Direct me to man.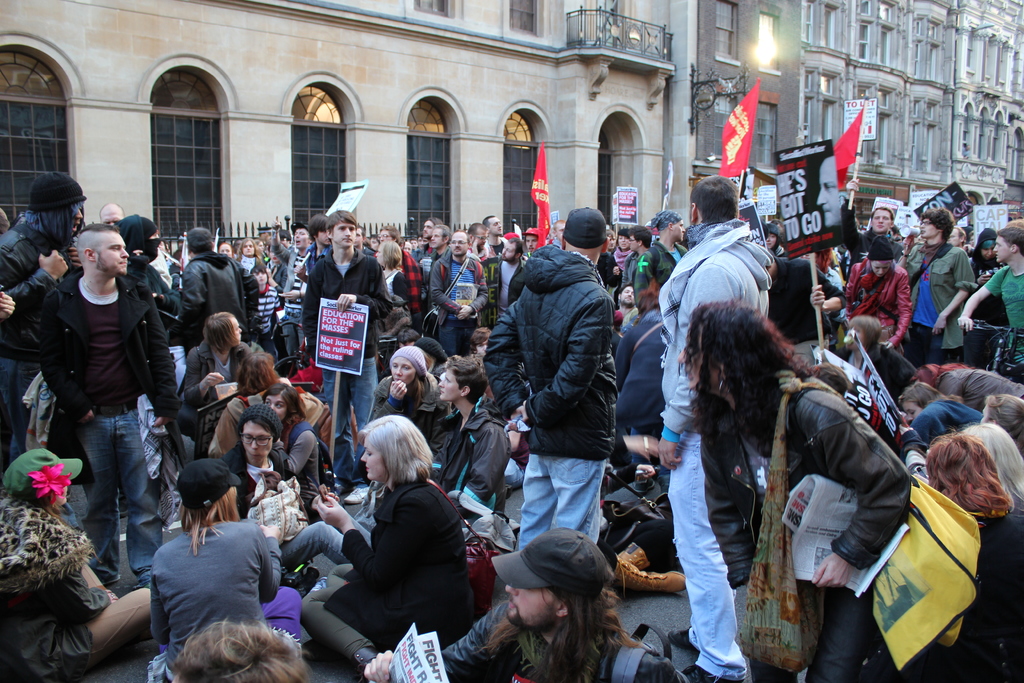
Direction: {"x1": 485, "y1": 215, "x2": 509, "y2": 329}.
